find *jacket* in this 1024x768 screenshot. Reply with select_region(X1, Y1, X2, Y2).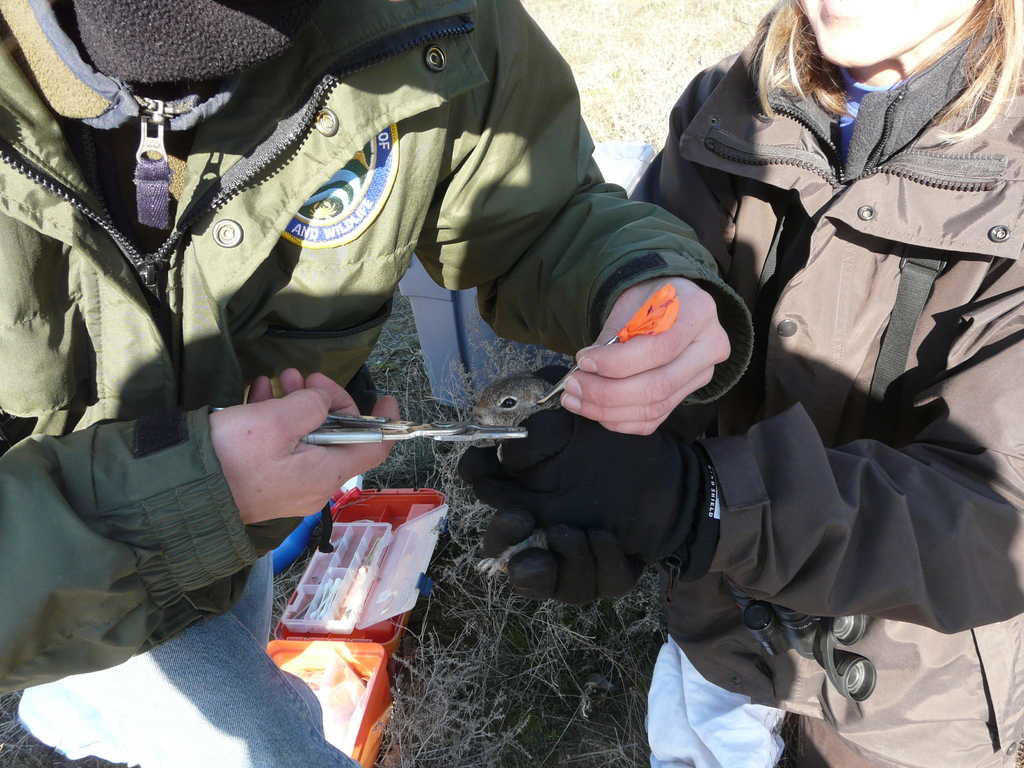
select_region(0, 0, 758, 698).
